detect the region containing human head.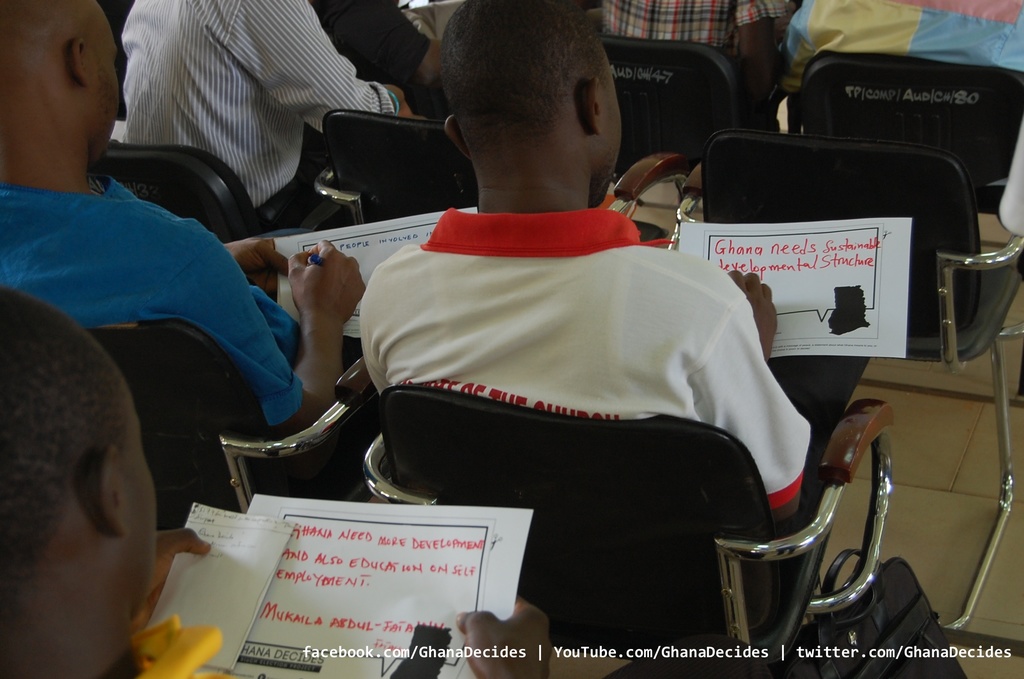
rect(425, 7, 662, 214).
